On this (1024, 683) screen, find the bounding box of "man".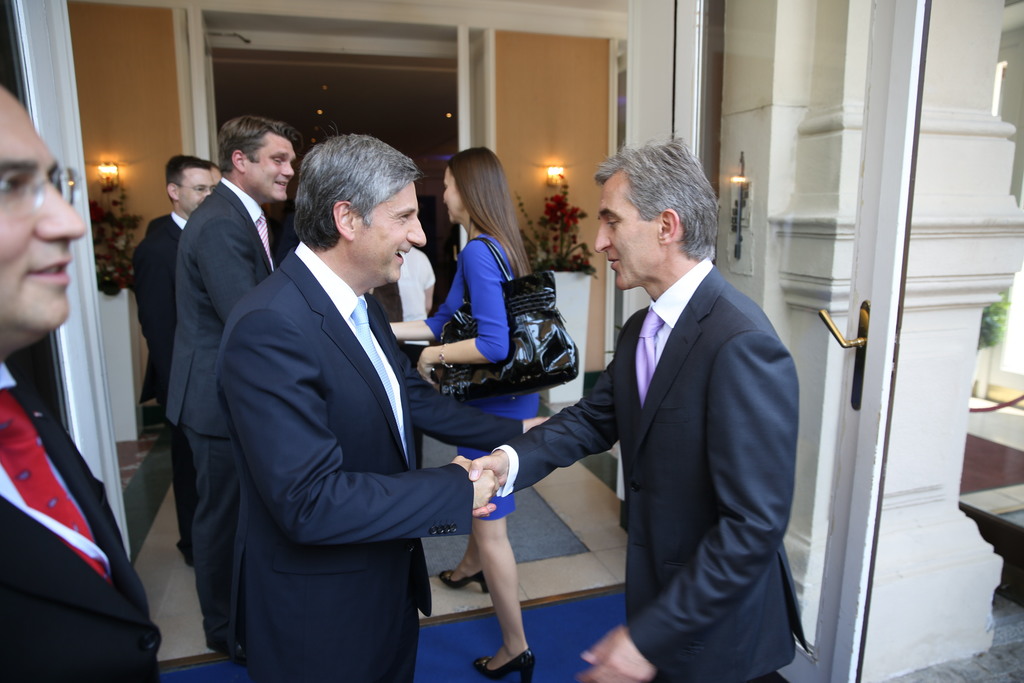
Bounding box: (x1=367, y1=281, x2=404, y2=318).
